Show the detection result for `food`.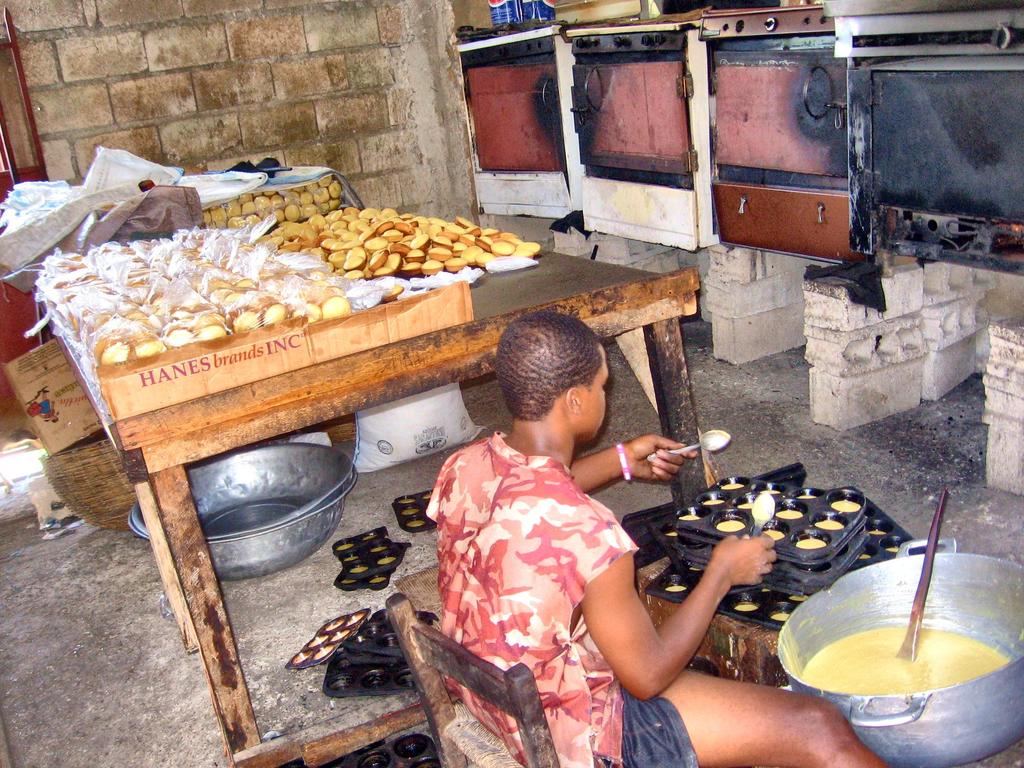
<region>762, 529, 787, 543</region>.
